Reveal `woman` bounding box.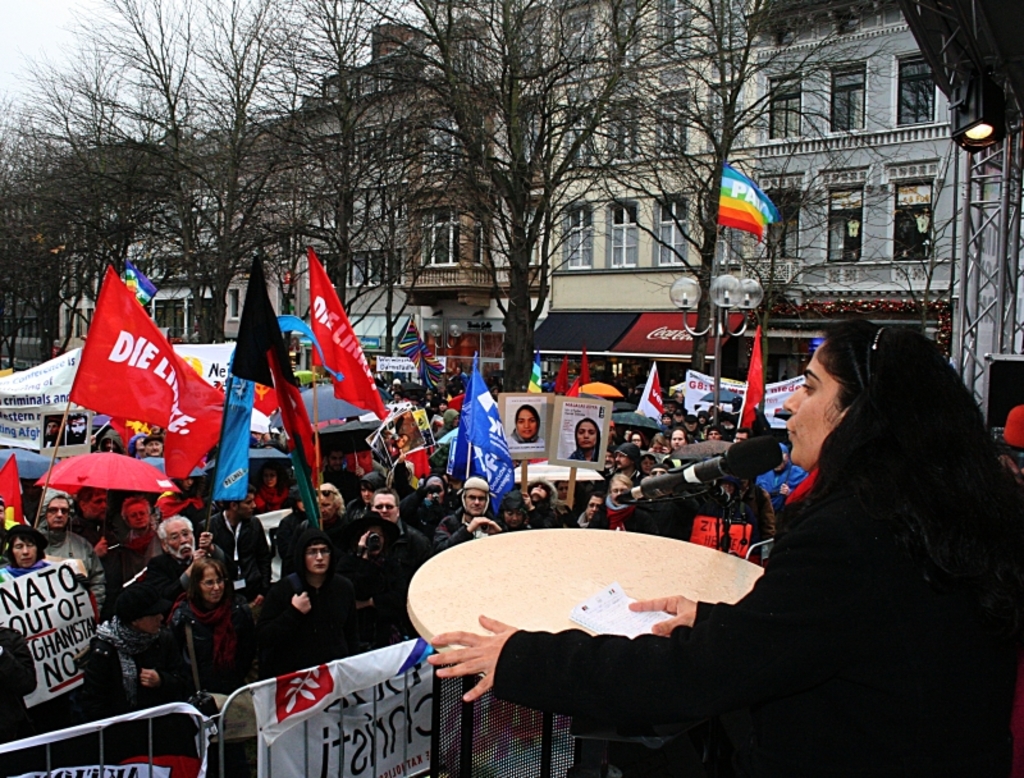
Revealed: pyautogui.locateOnScreen(669, 425, 692, 464).
